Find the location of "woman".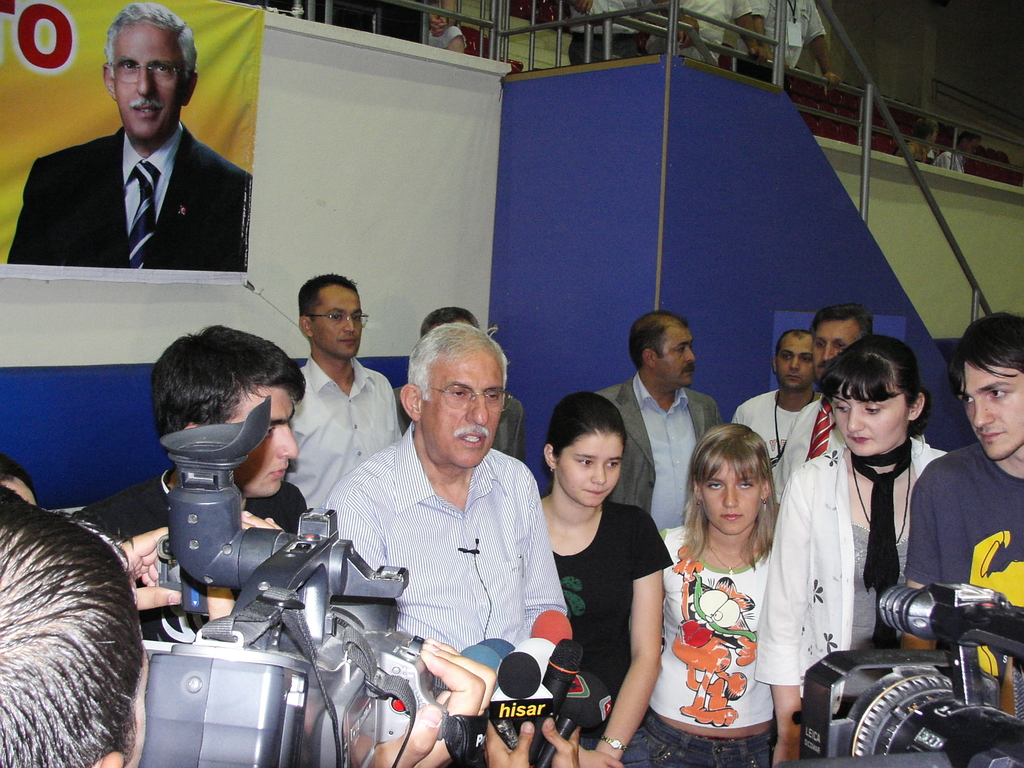
Location: pyautogui.locateOnScreen(748, 329, 952, 767).
